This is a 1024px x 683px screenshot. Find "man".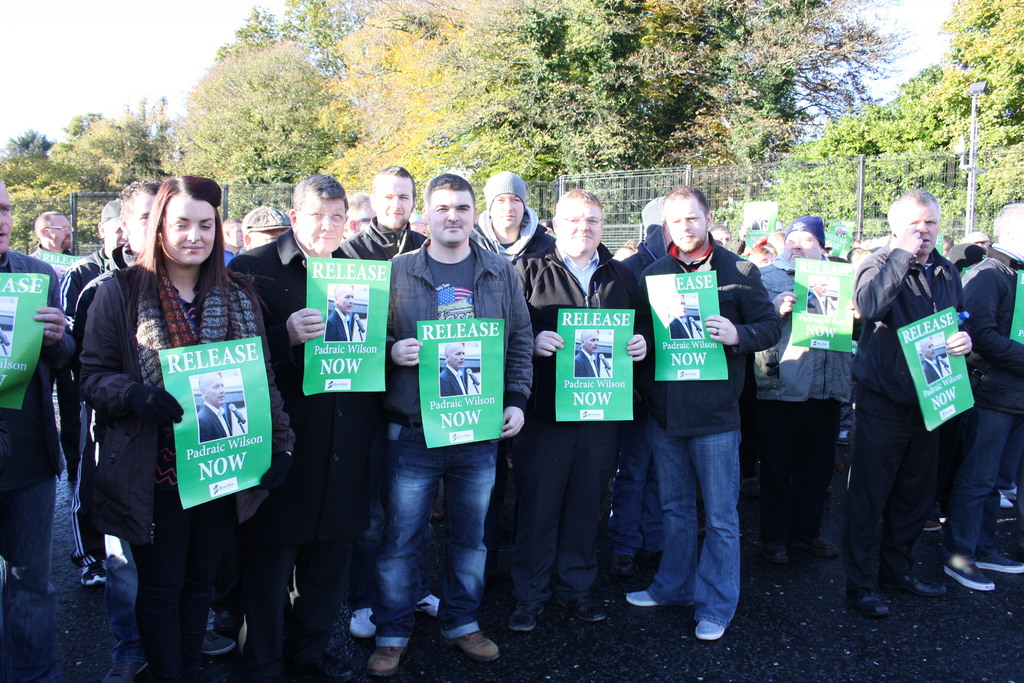
Bounding box: l=941, t=201, r=1023, b=589.
